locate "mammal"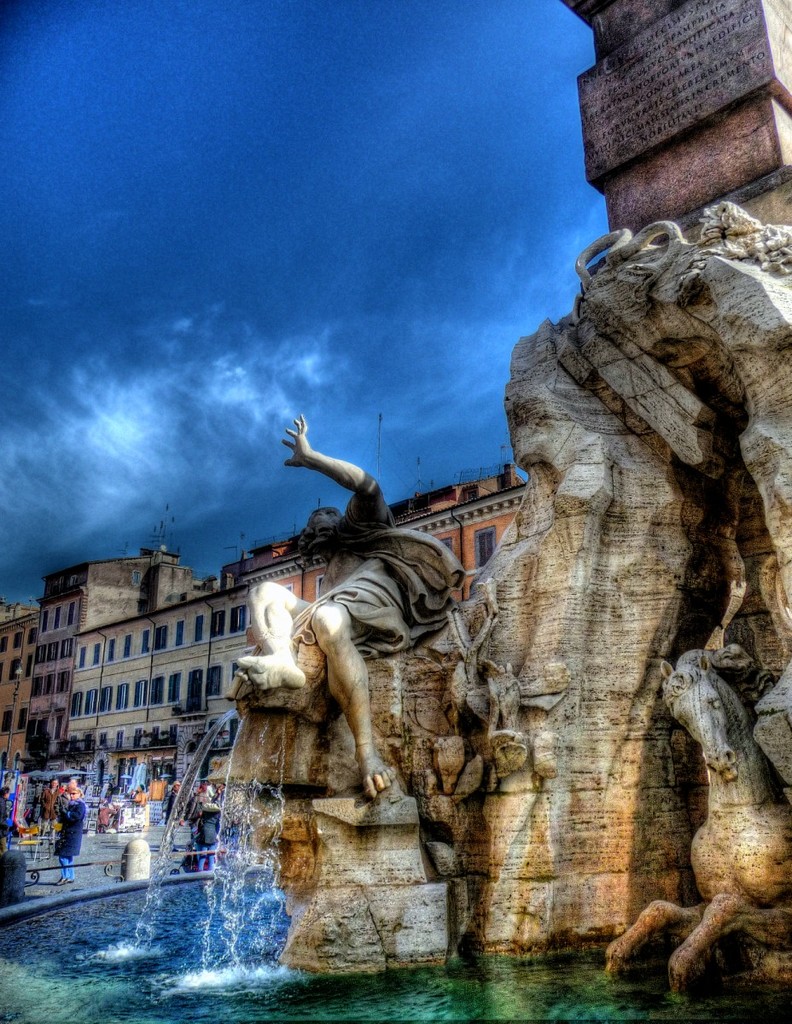
[x1=38, y1=773, x2=57, y2=824]
